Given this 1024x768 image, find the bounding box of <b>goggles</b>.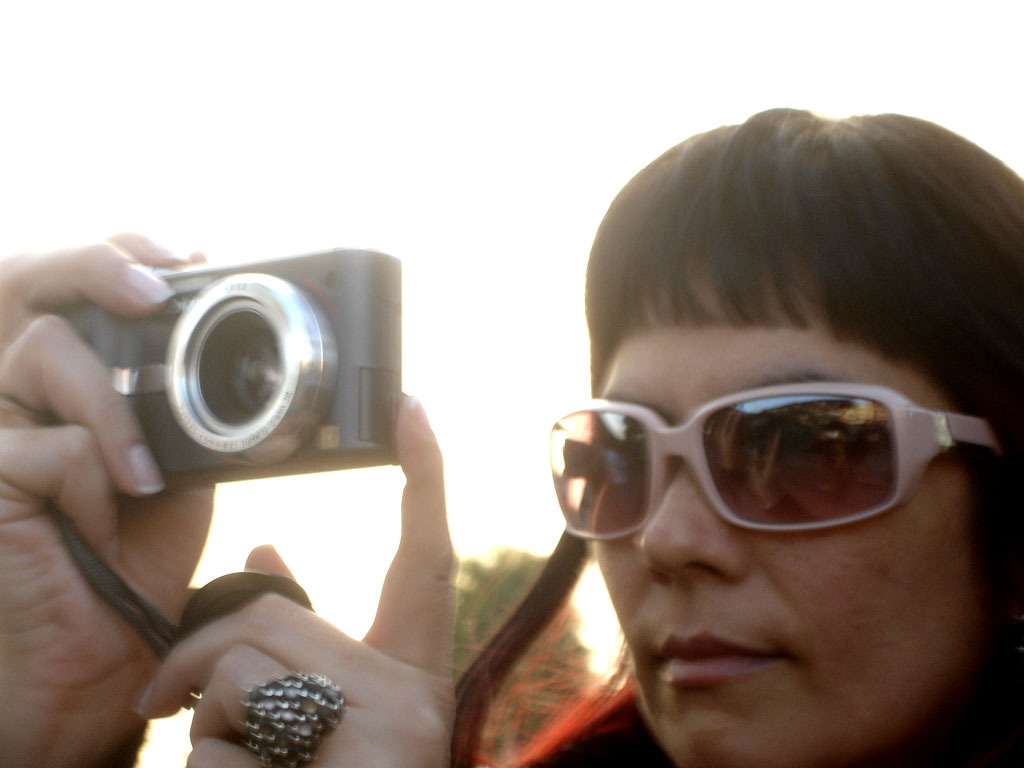
522,366,989,556.
